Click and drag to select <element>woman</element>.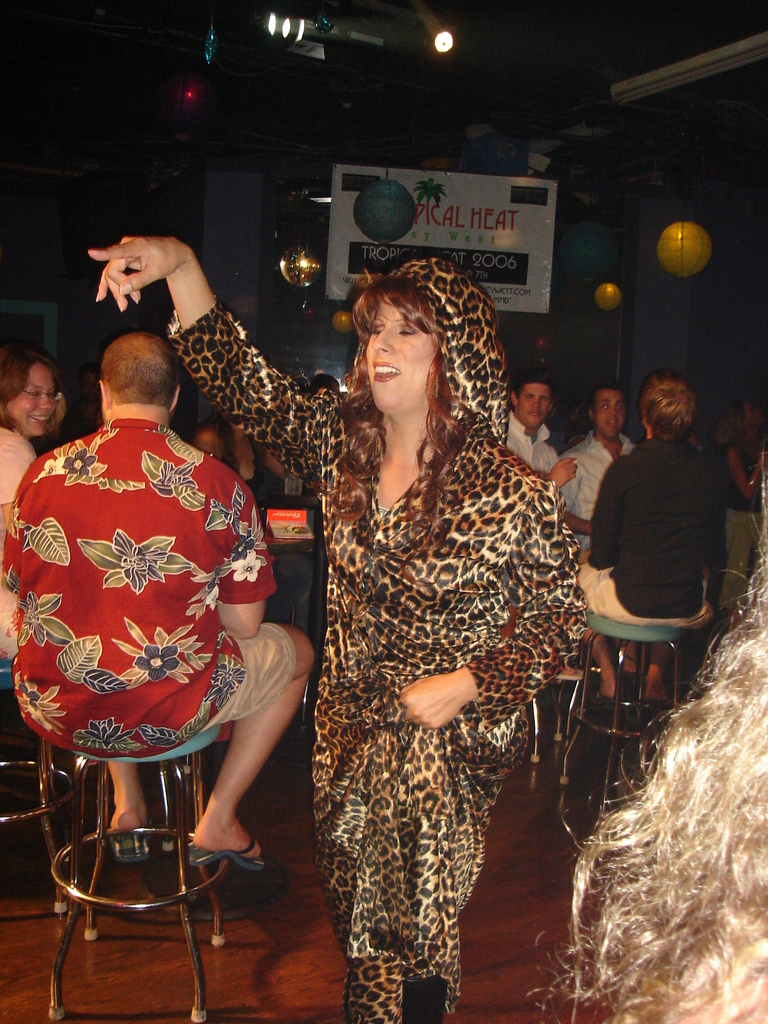
Selection: (x1=89, y1=243, x2=590, y2=1023).
